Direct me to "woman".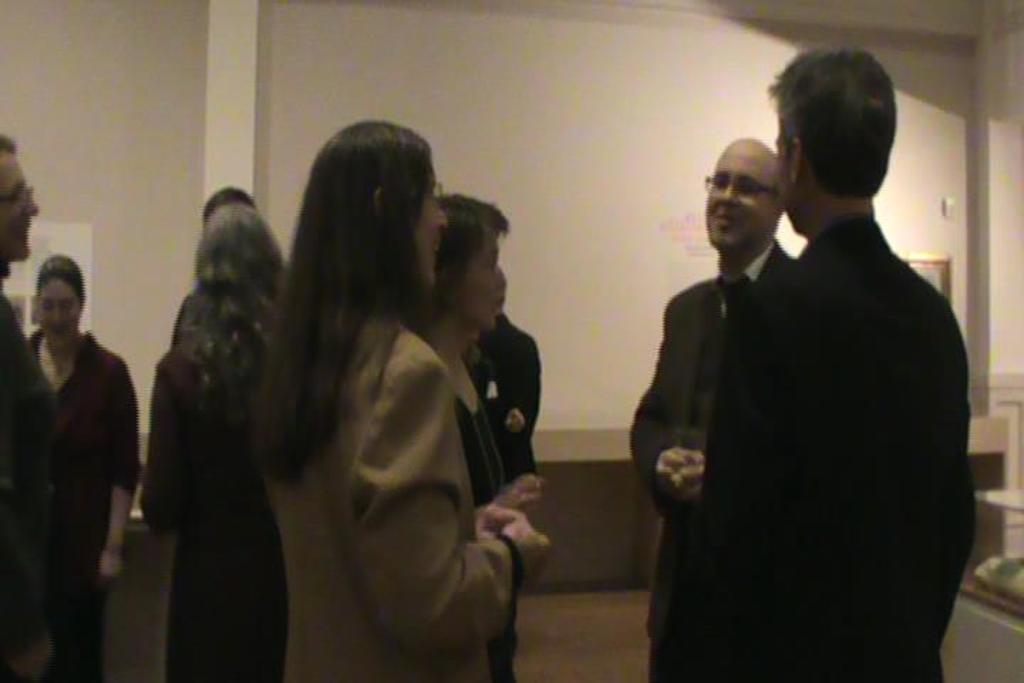
Direction: BBox(407, 182, 548, 682).
